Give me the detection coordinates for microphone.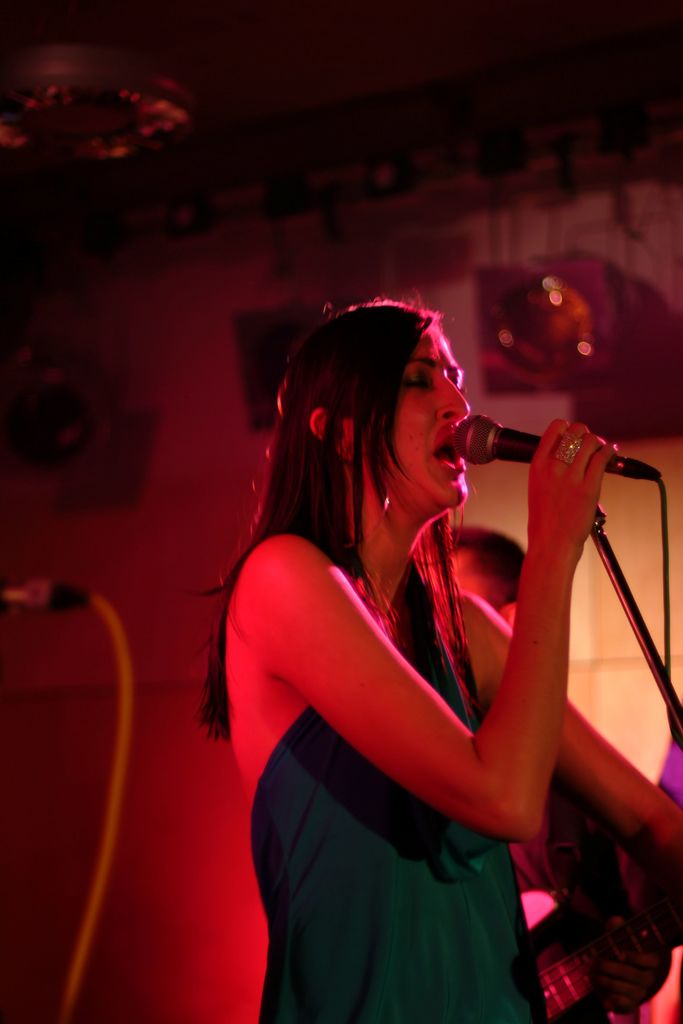
region(456, 417, 663, 473).
